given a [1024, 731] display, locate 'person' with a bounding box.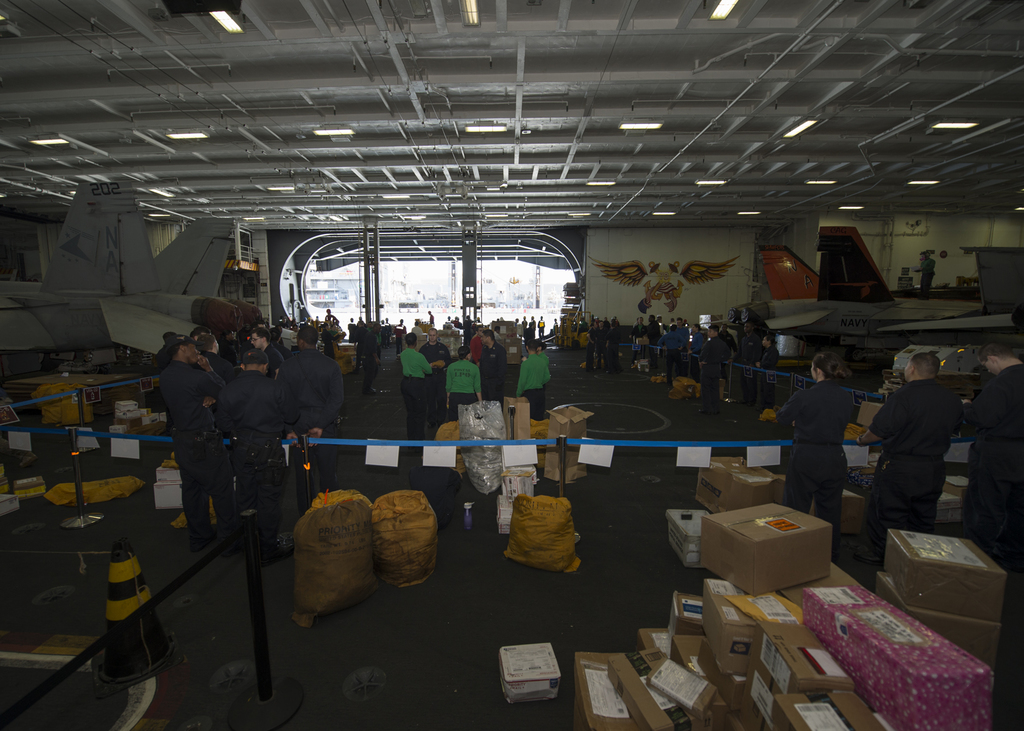
Located: <region>479, 330, 508, 401</region>.
